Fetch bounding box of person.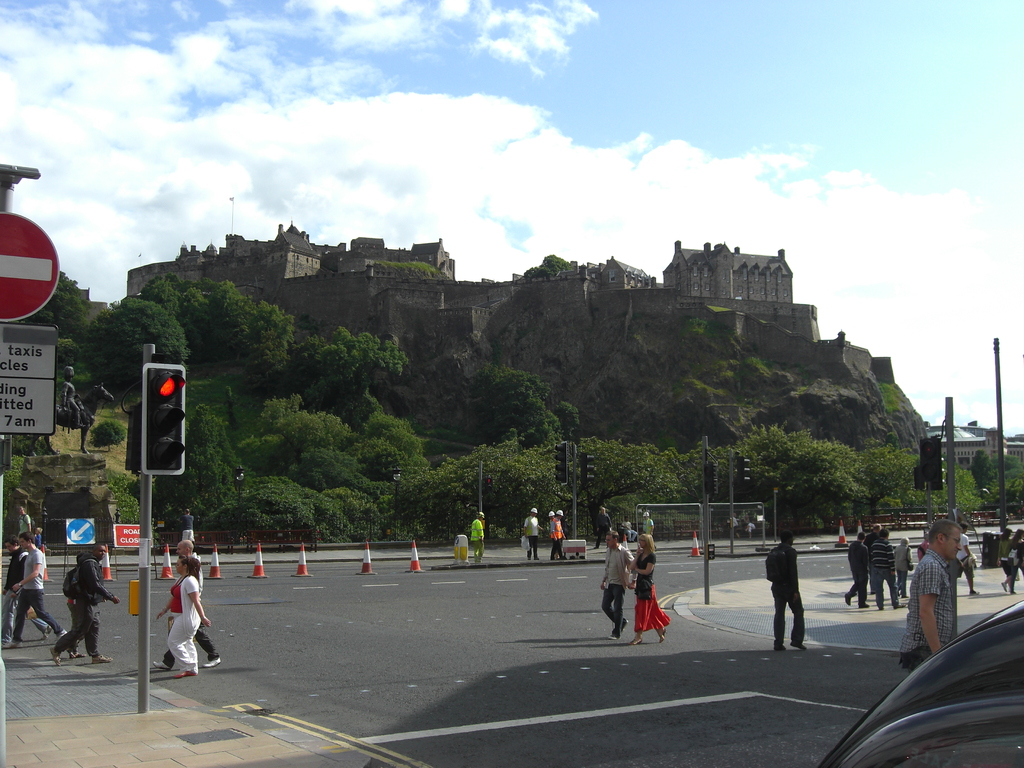
Bbox: (548,509,564,558).
